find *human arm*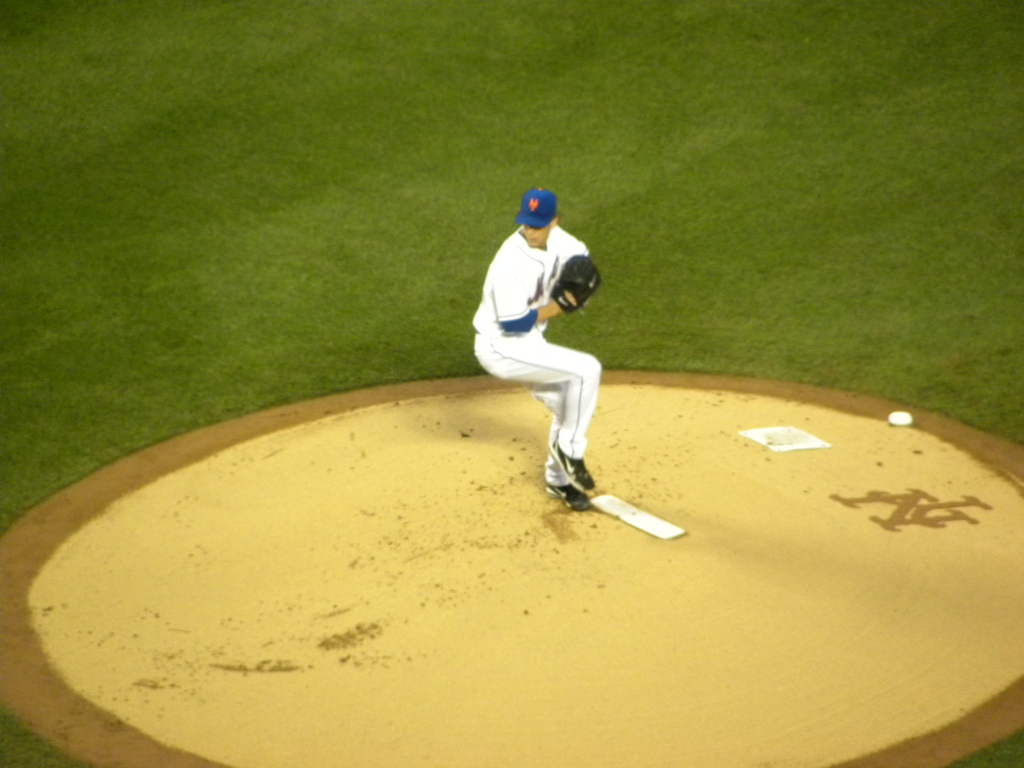
490, 272, 578, 333
